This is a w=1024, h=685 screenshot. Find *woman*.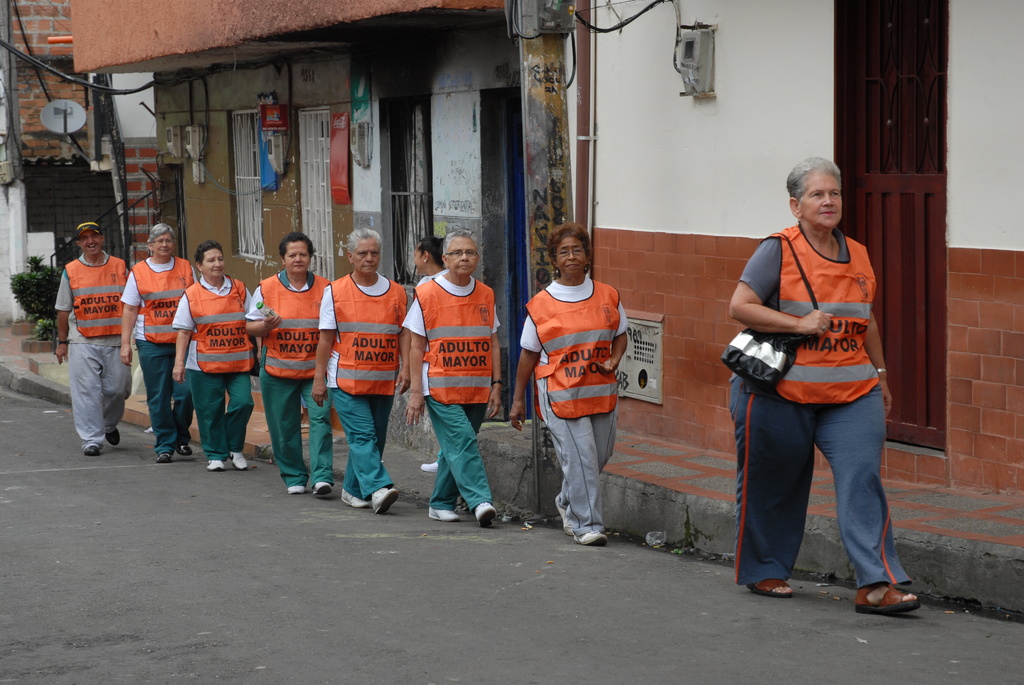
Bounding box: 118,219,197,464.
